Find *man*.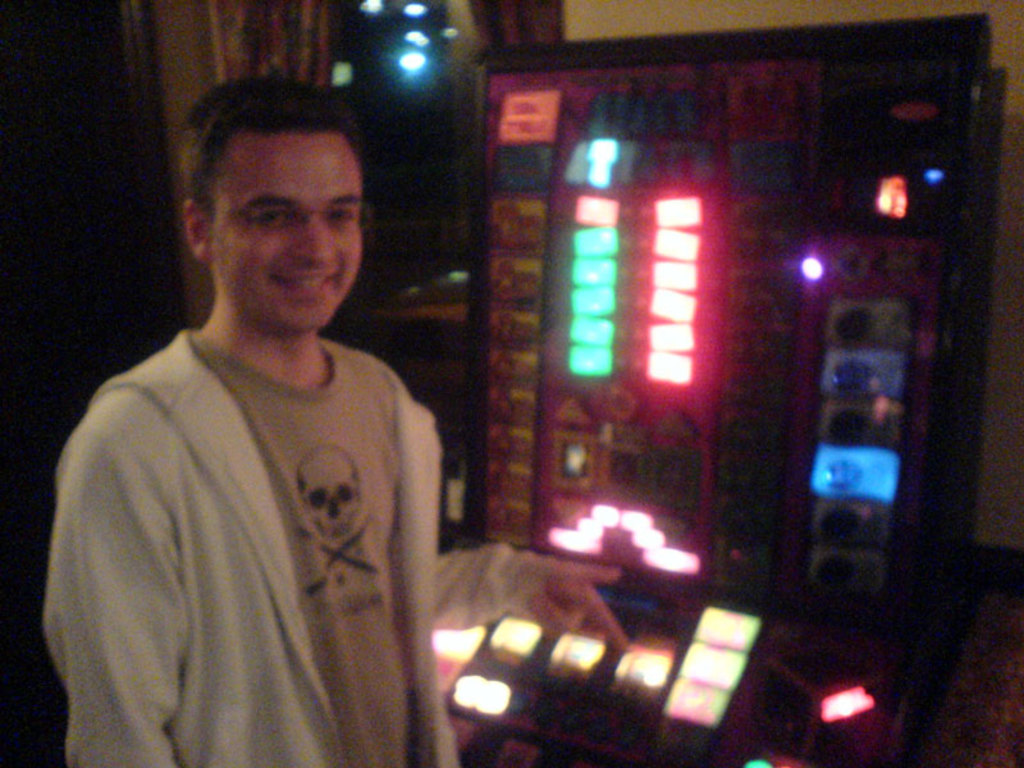
37,74,545,767.
